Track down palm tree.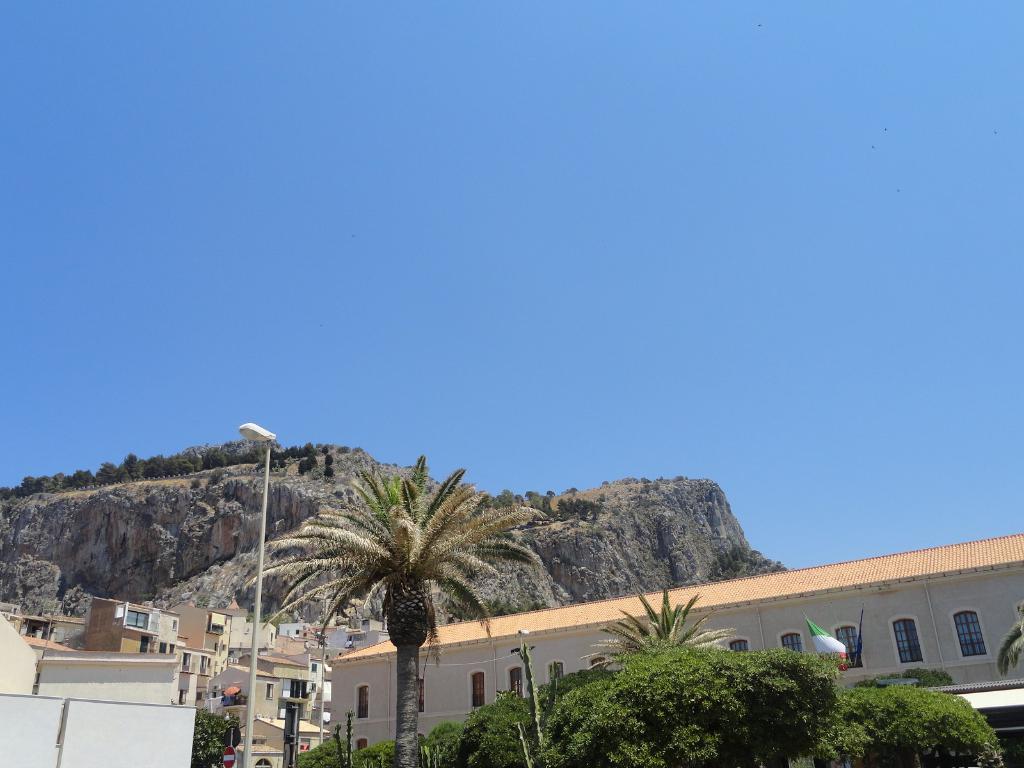
Tracked to BBox(580, 581, 723, 682).
